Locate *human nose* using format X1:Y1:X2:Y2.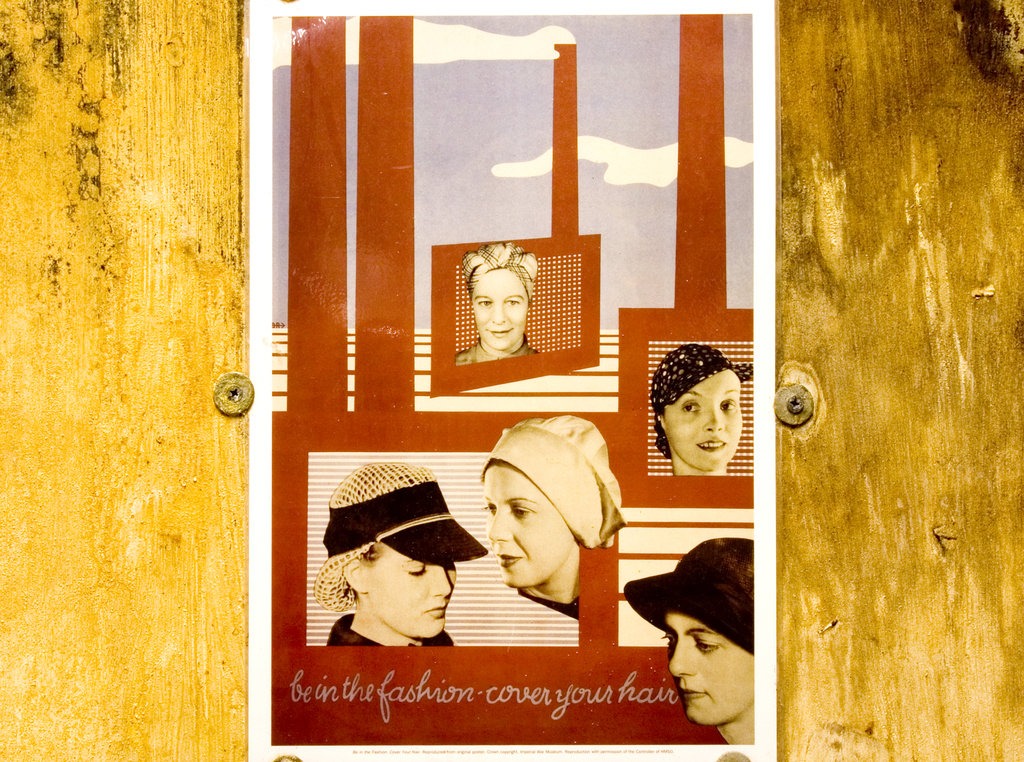
662:641:701:679.
